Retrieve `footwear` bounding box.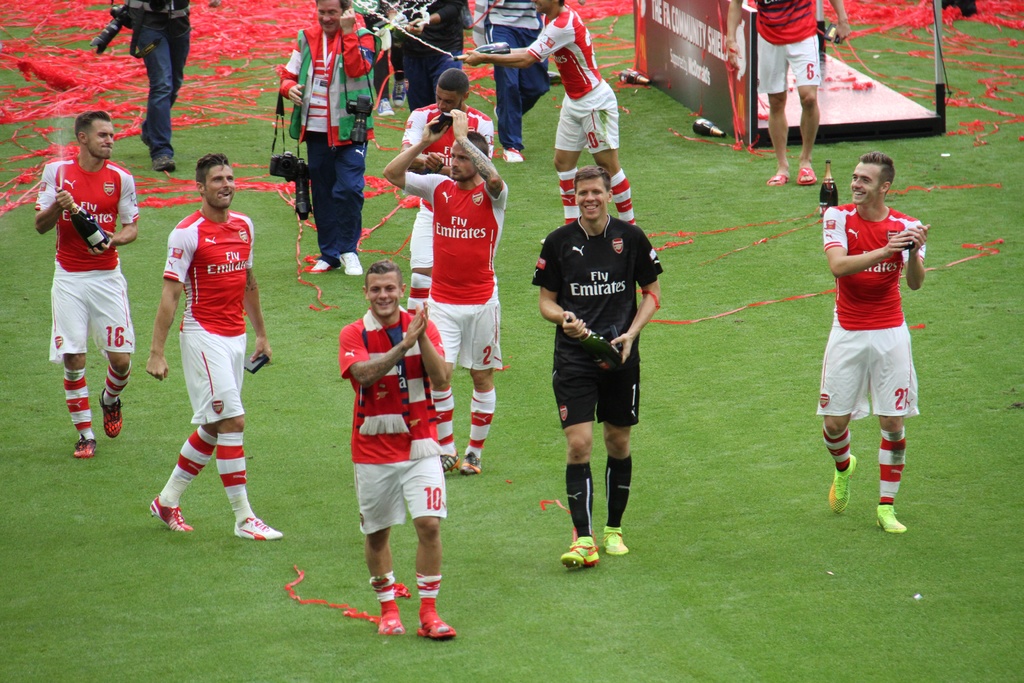
Bounding box: rect(464, 451, 481, 477).
